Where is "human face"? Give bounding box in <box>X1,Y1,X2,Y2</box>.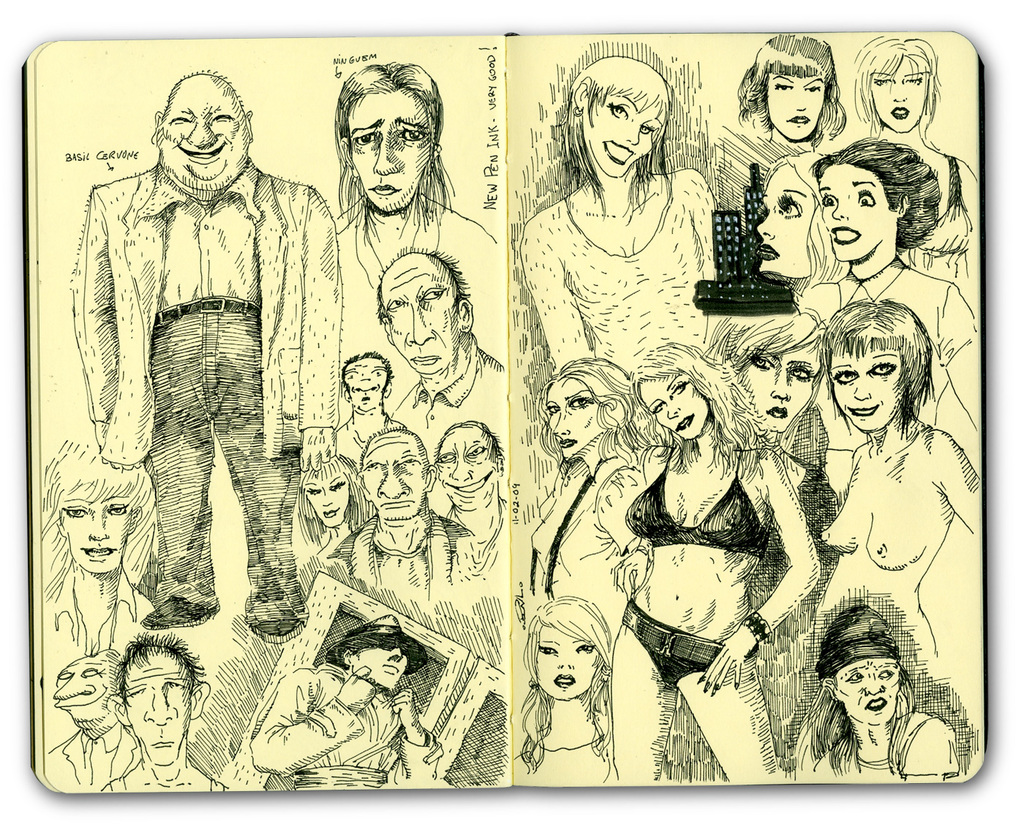
<box>641,383,704,443</box>.
